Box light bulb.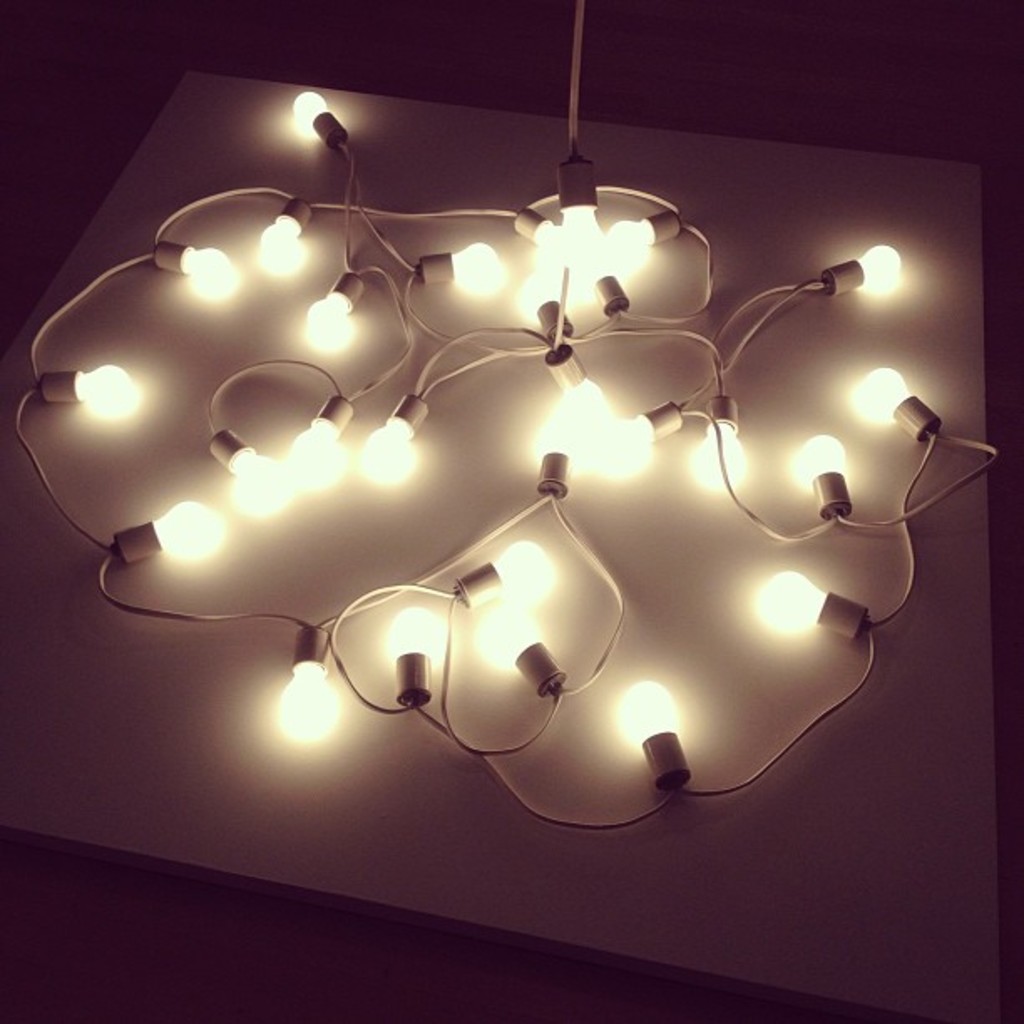
x1=274 y1=626 x2=340 y2=745.
